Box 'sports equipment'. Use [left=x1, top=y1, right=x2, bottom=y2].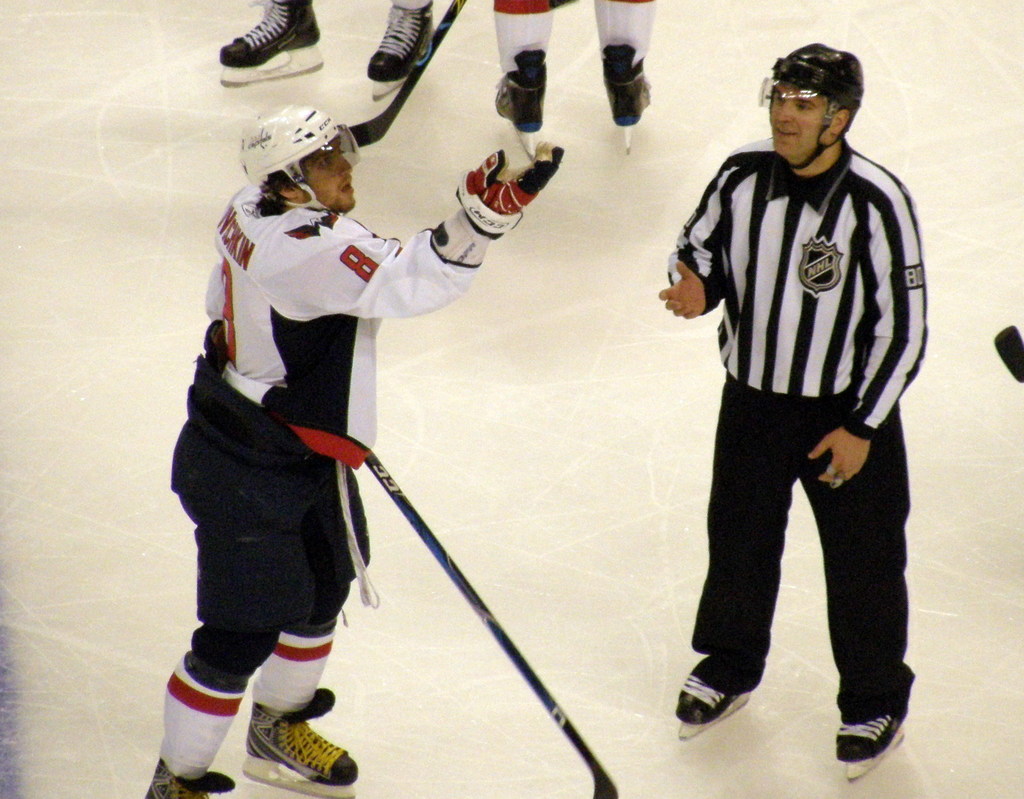
[left=366, top=453, right=618, bottom=798].
